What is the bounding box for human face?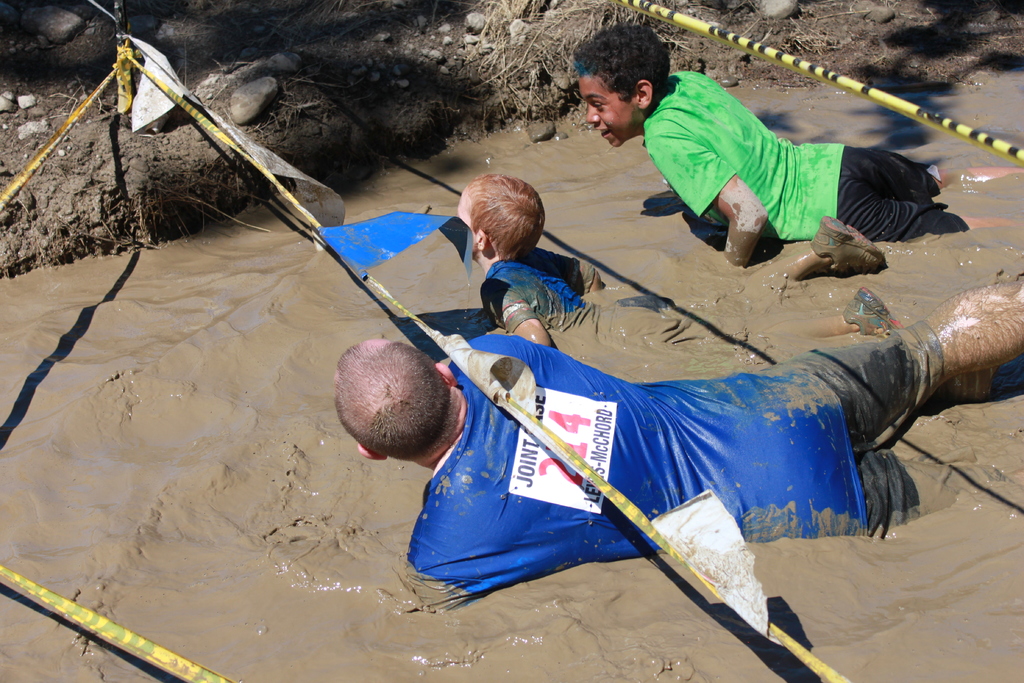
{"x1": 454, "y1": 189, "x2": 478, "y2": 230}.
